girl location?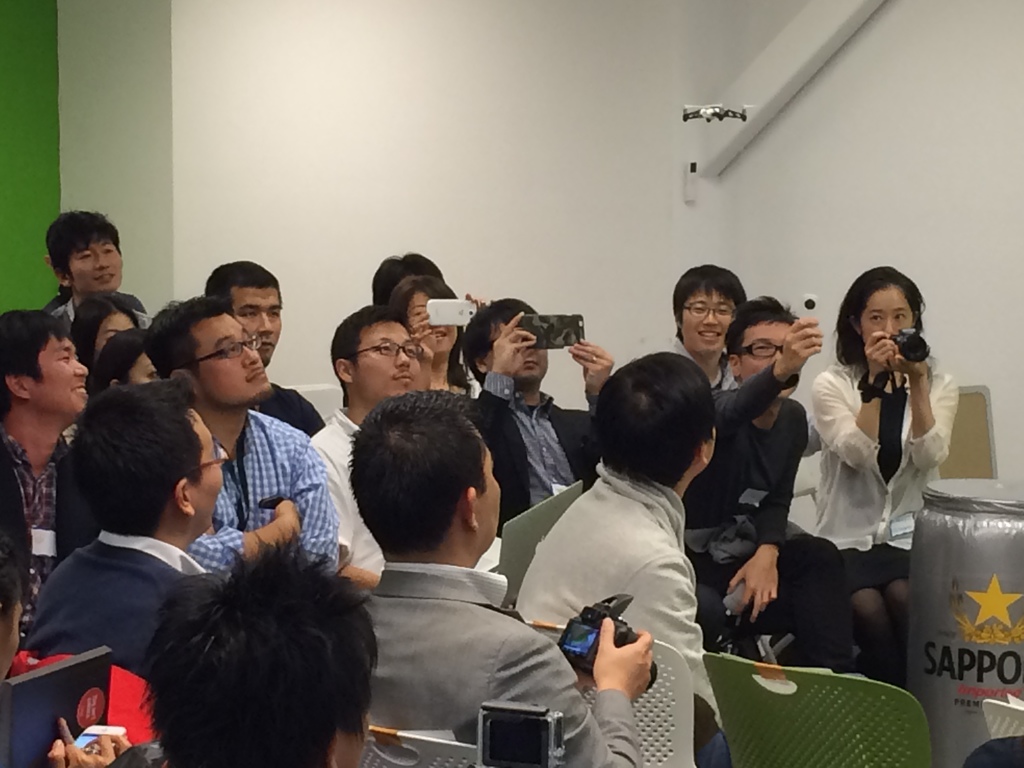
<box>74,289,137,371</box>
